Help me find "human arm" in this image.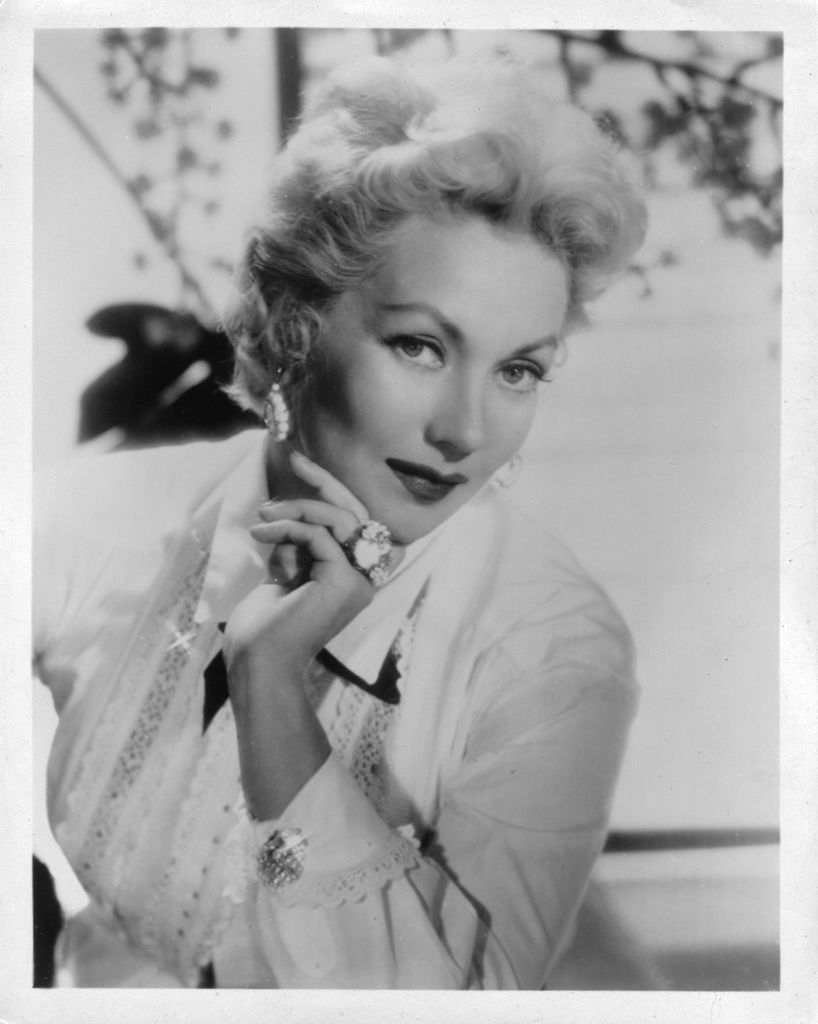
Found it: crop(223, 455, 637, 988).
